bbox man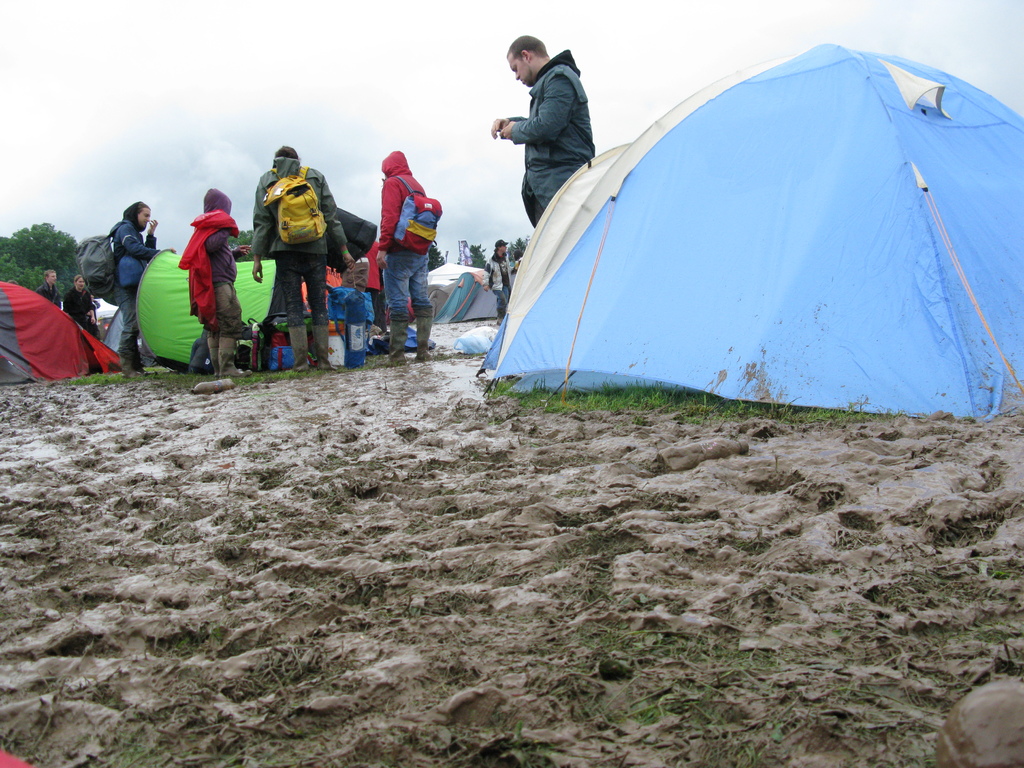
pyautogui.locateOnScreen(35, 269, 63, 308)
